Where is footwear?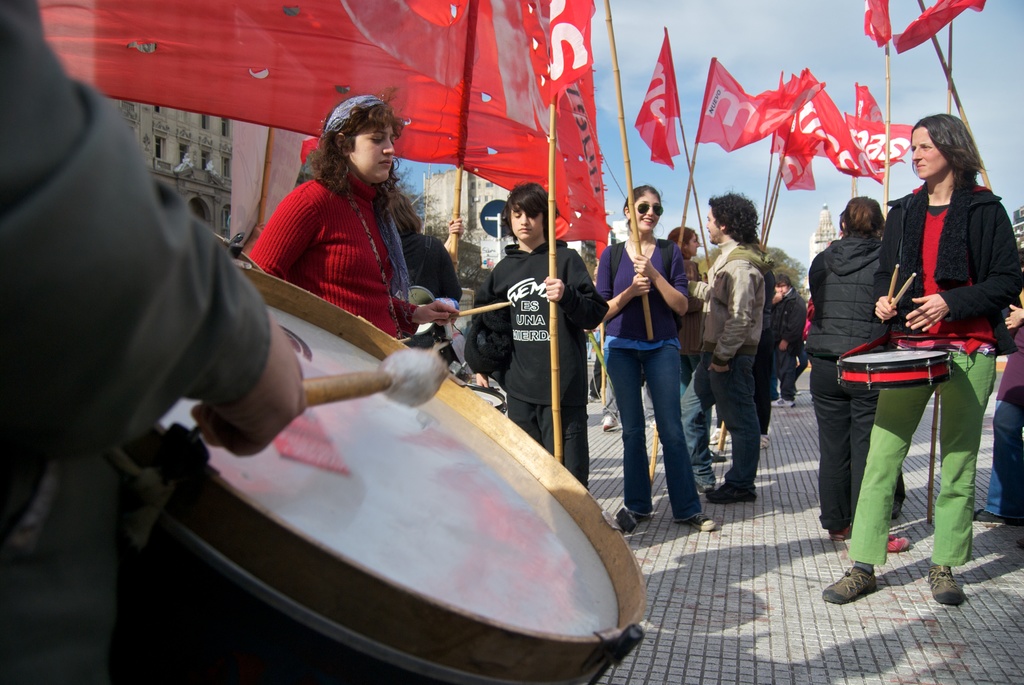
[696,481,714,495].
